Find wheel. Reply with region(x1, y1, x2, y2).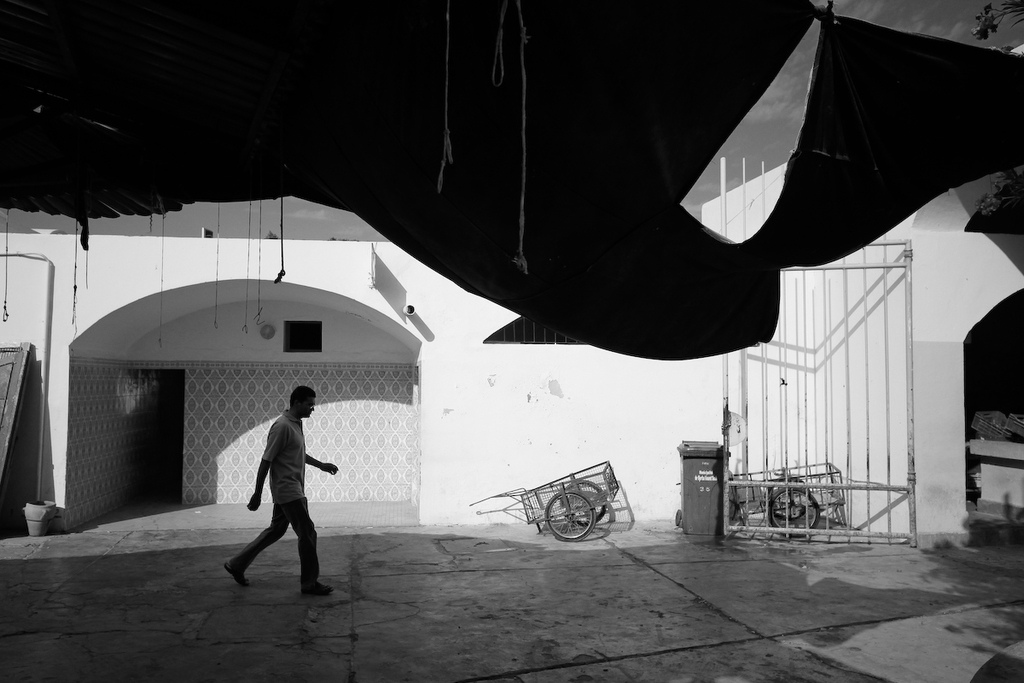
region(544, 487, 593, 542).
